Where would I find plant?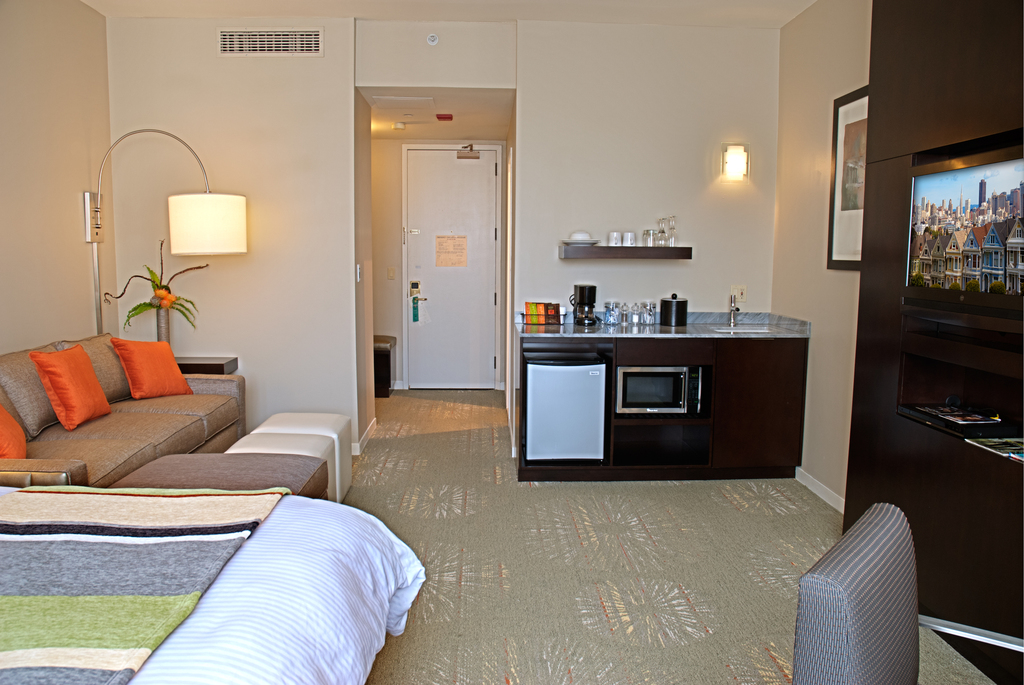
At (x1=105, y1=236, x2=210, y2=331).
